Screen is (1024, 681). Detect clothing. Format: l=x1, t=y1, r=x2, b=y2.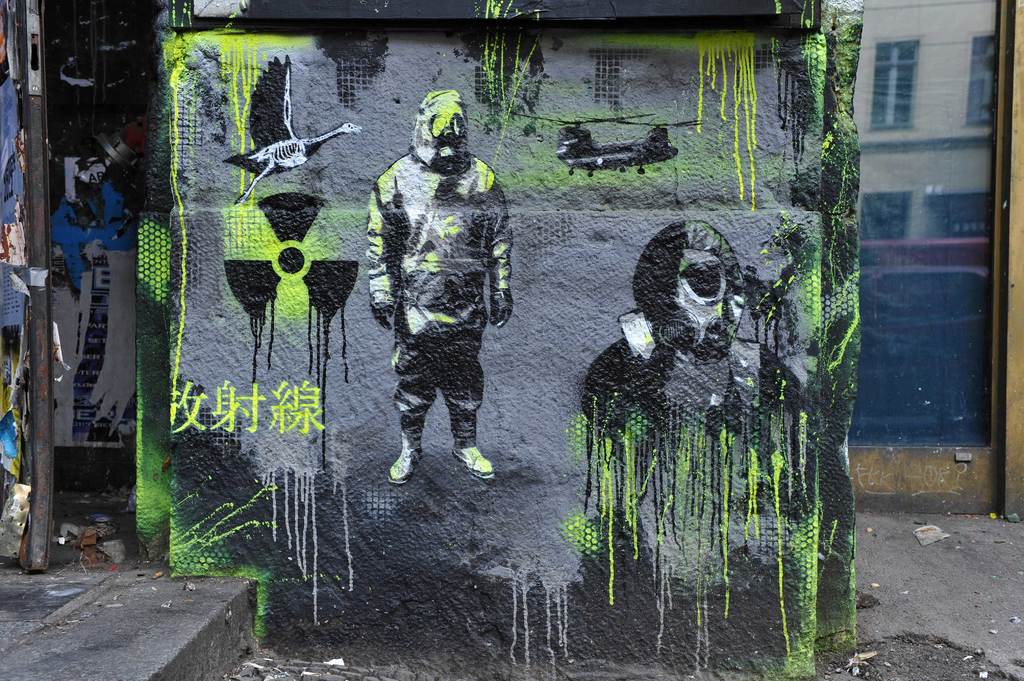
l=362, t=120, r=511, b=458.
